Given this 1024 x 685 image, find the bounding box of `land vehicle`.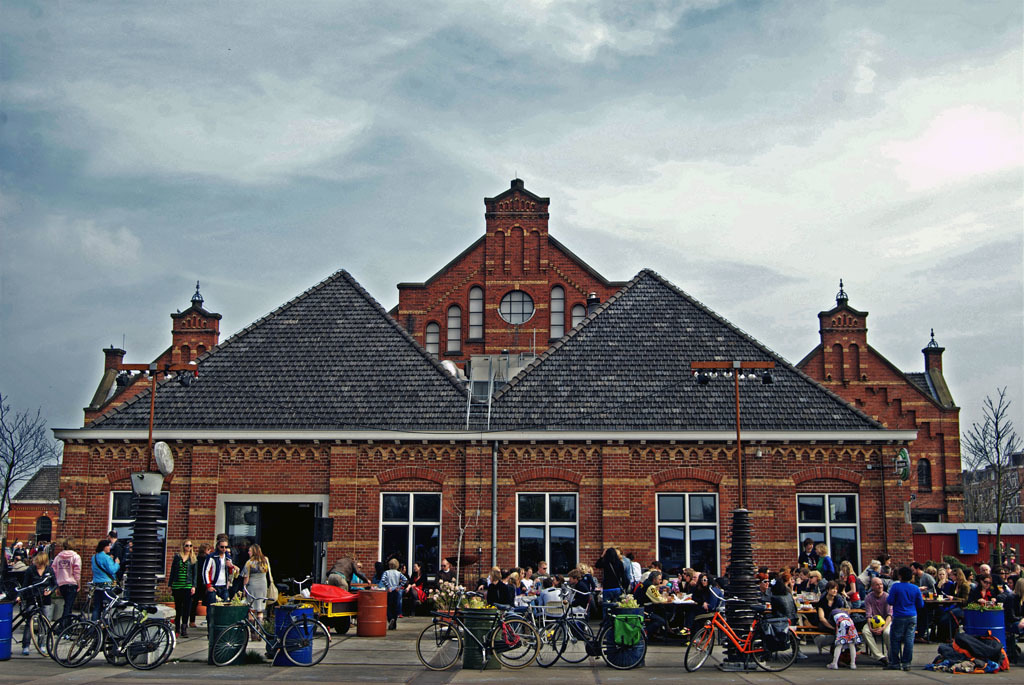
x1=499, y1=591, x2=594, y2=668.
